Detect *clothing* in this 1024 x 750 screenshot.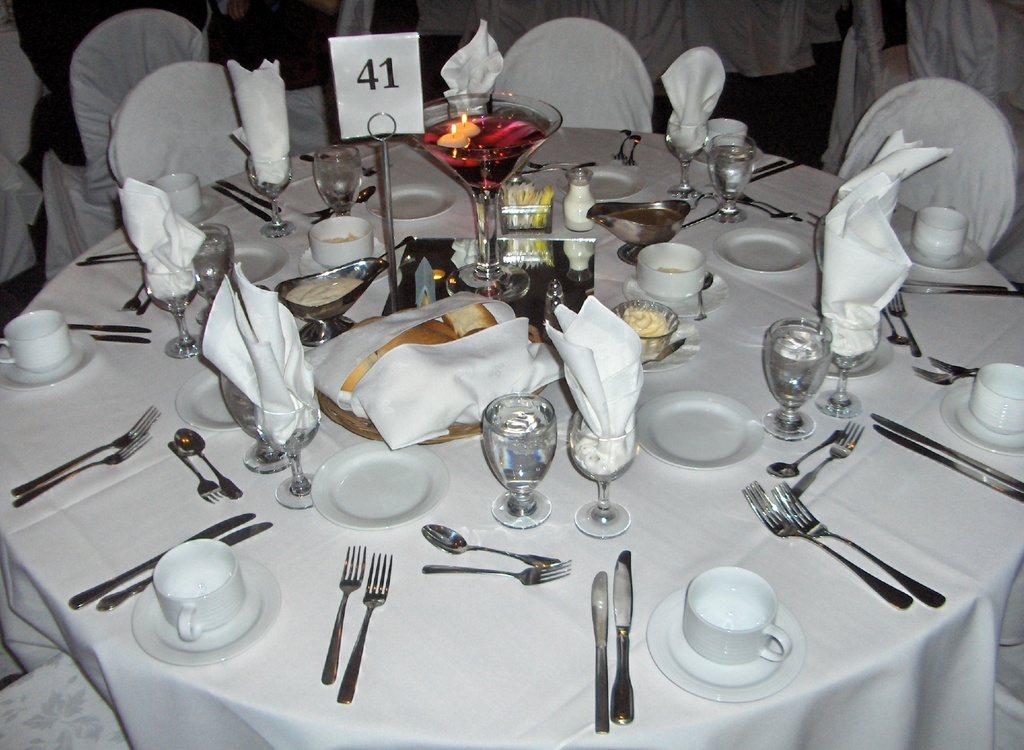
Detection: 207:0:335:87.
